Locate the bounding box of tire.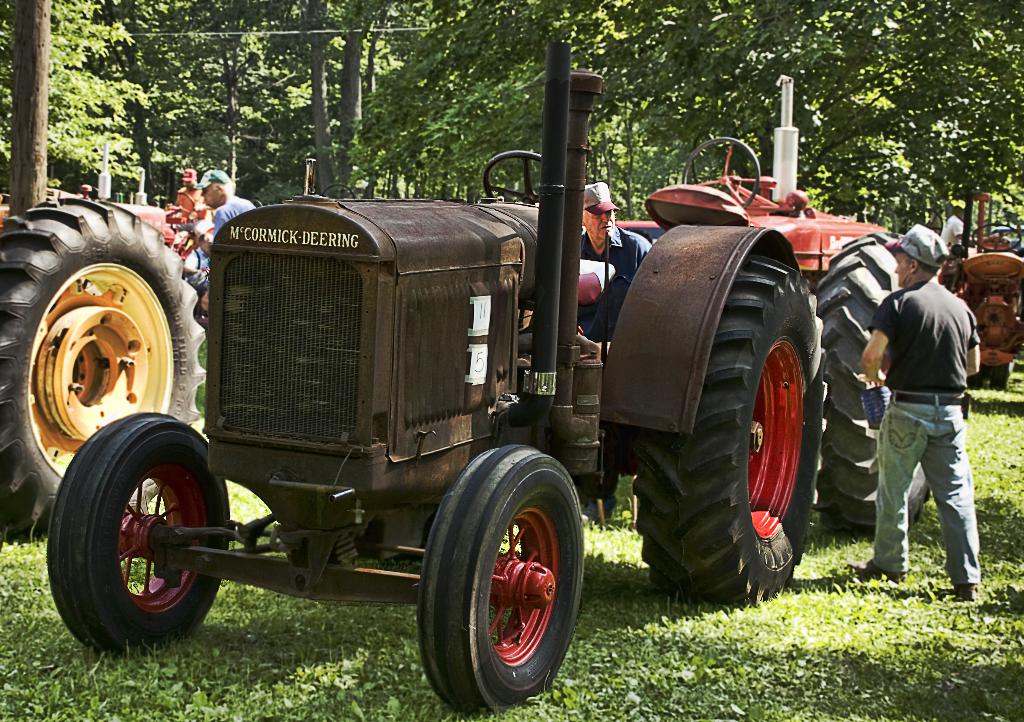
Bounding box: select_region(570, 470, 616, 522).
